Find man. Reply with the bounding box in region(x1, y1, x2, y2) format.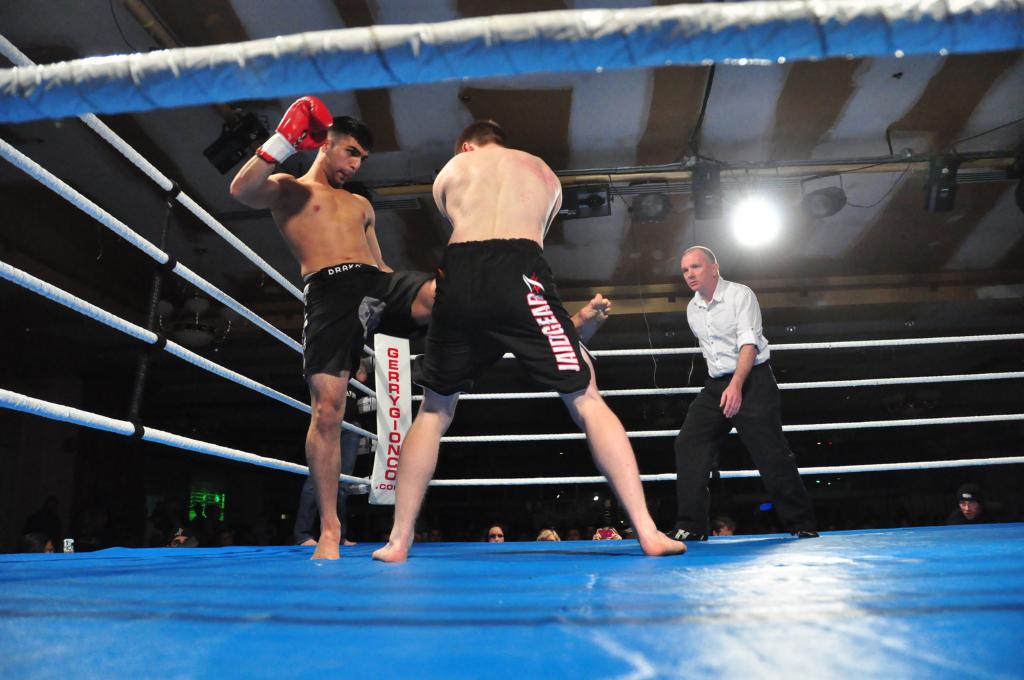
region(679, 255, 805, 535).
